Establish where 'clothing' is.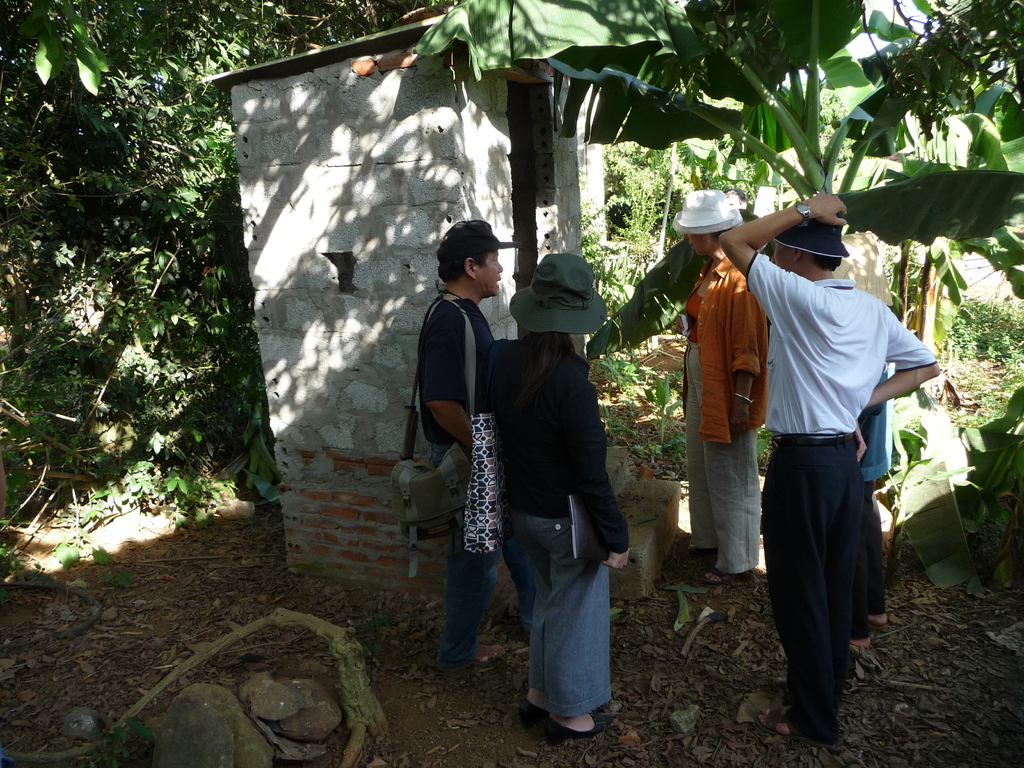
Established at [420,289,495,674].
